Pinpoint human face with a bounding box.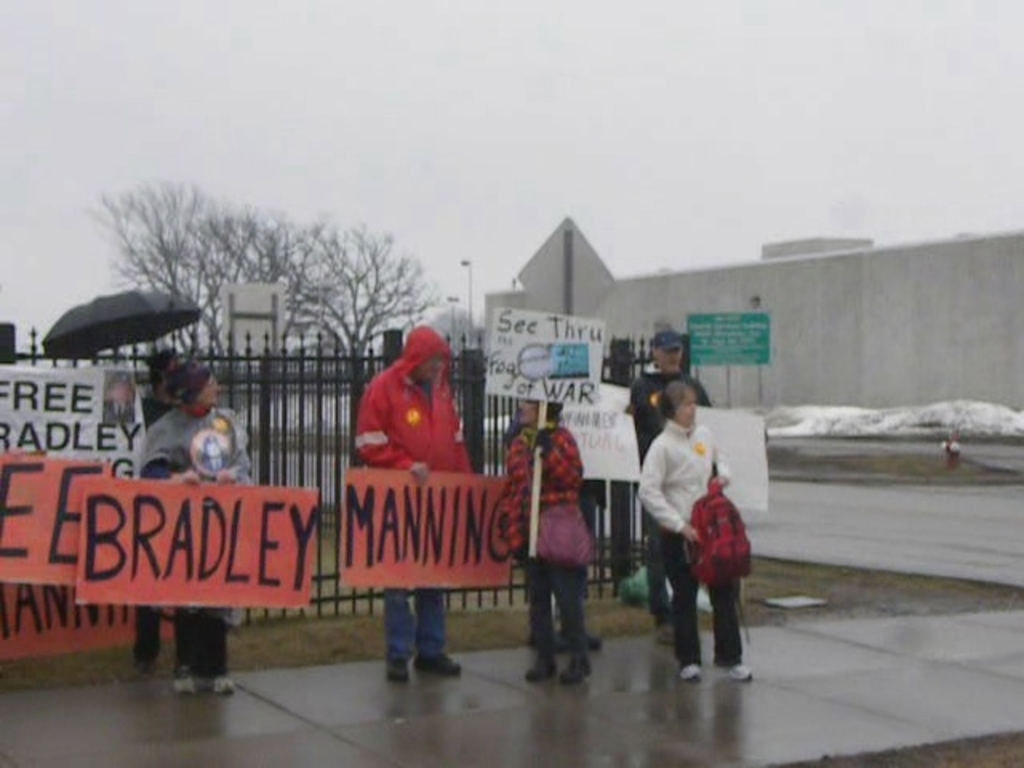
<box>675,392,696,426</box>.
